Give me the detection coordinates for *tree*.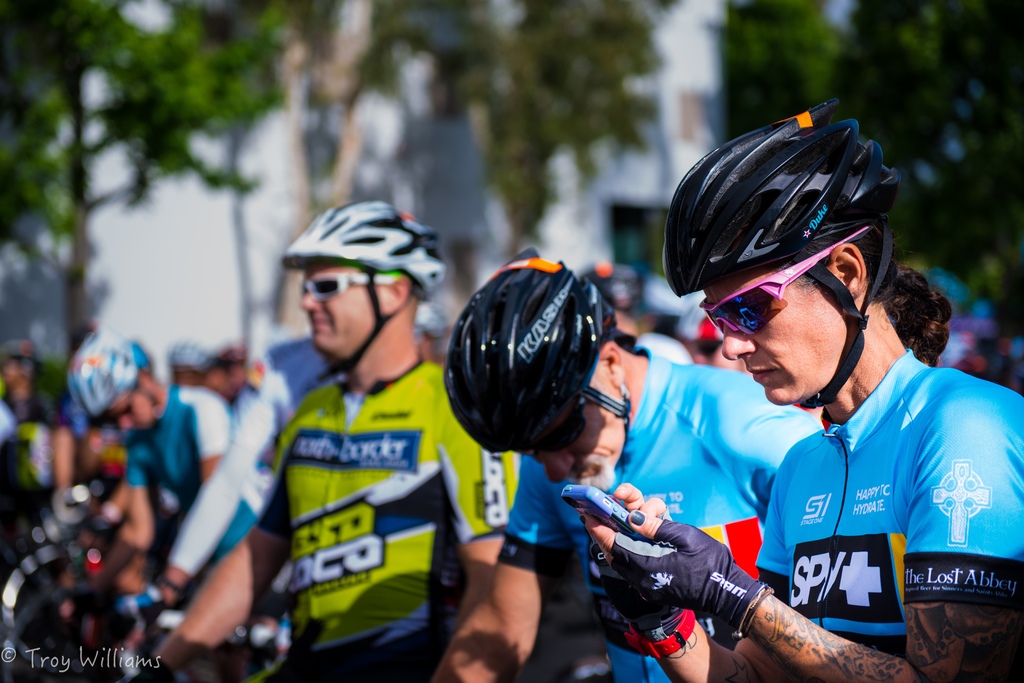
x1=0, y1=0, x2=289, y2=360.
